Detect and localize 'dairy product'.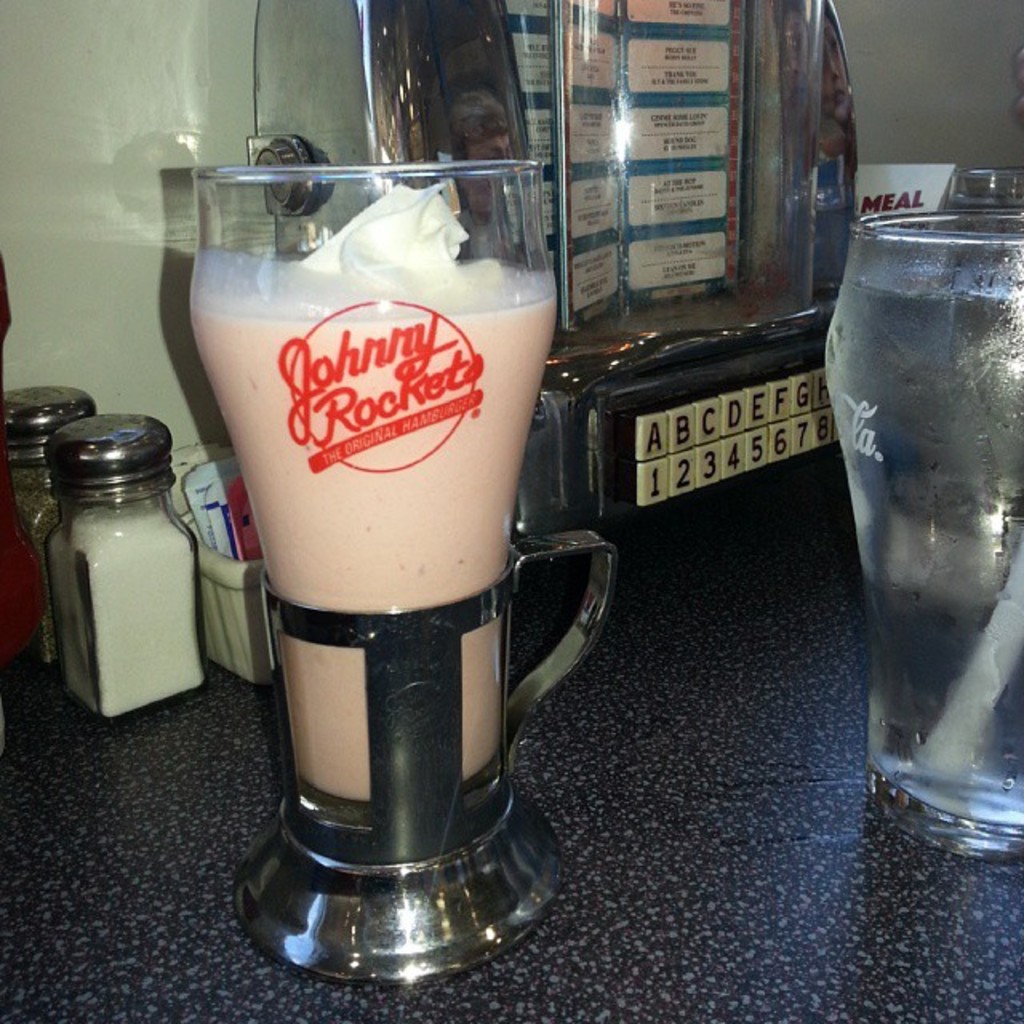
Localized at bbox=(189, 181, 560, 808).
